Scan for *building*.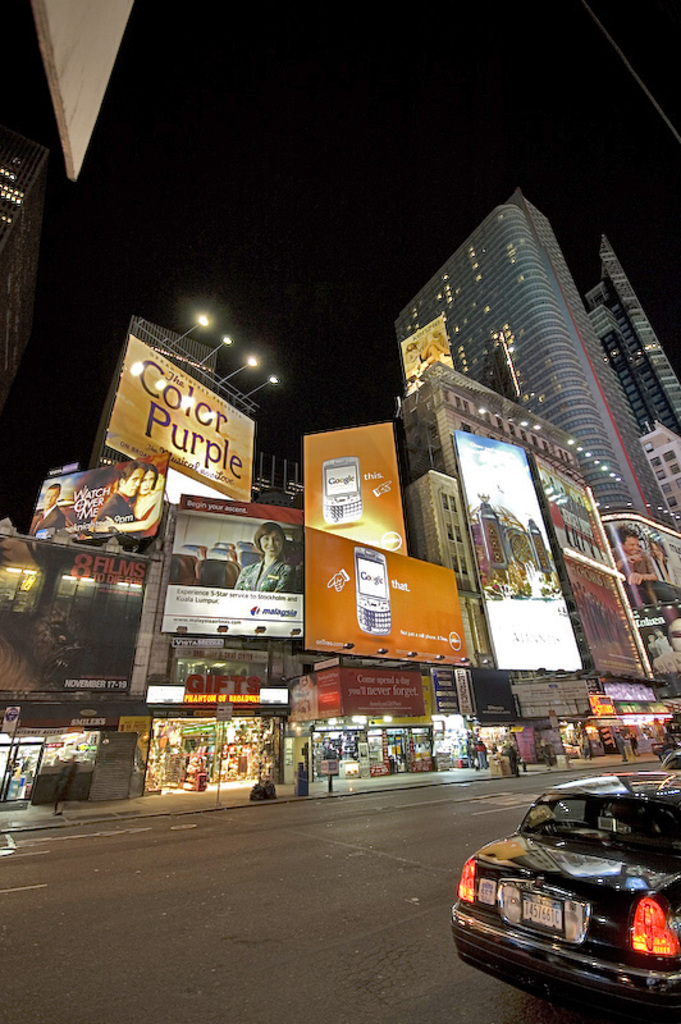
Scan result: {"left": 396, "top": 179, "right": 680, "bottom": 511}.
